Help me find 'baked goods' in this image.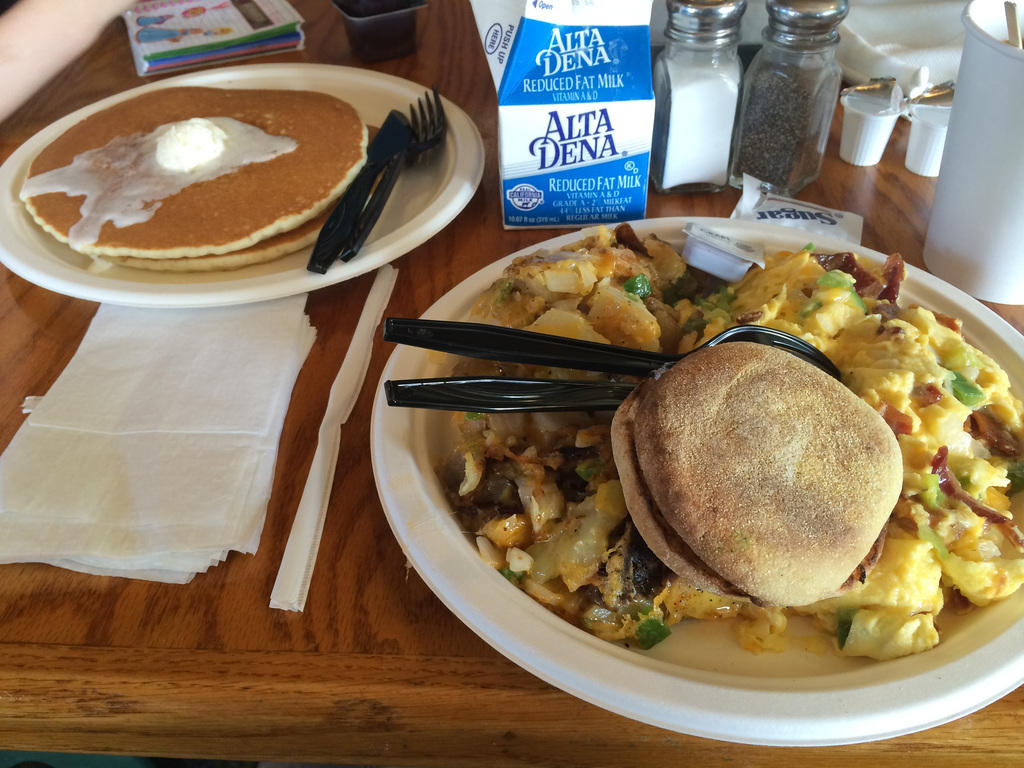
Found it: box(19, 88, 371, 271).
